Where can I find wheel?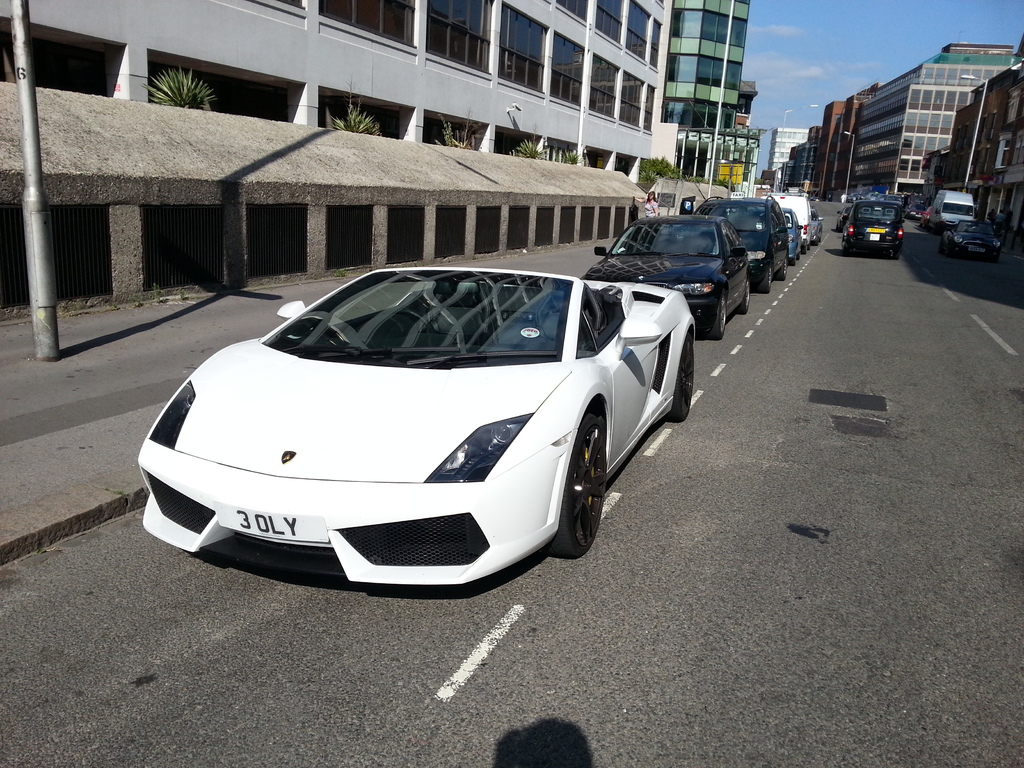
You can find it at (left=801, top=243, right=808, bottom=255).
